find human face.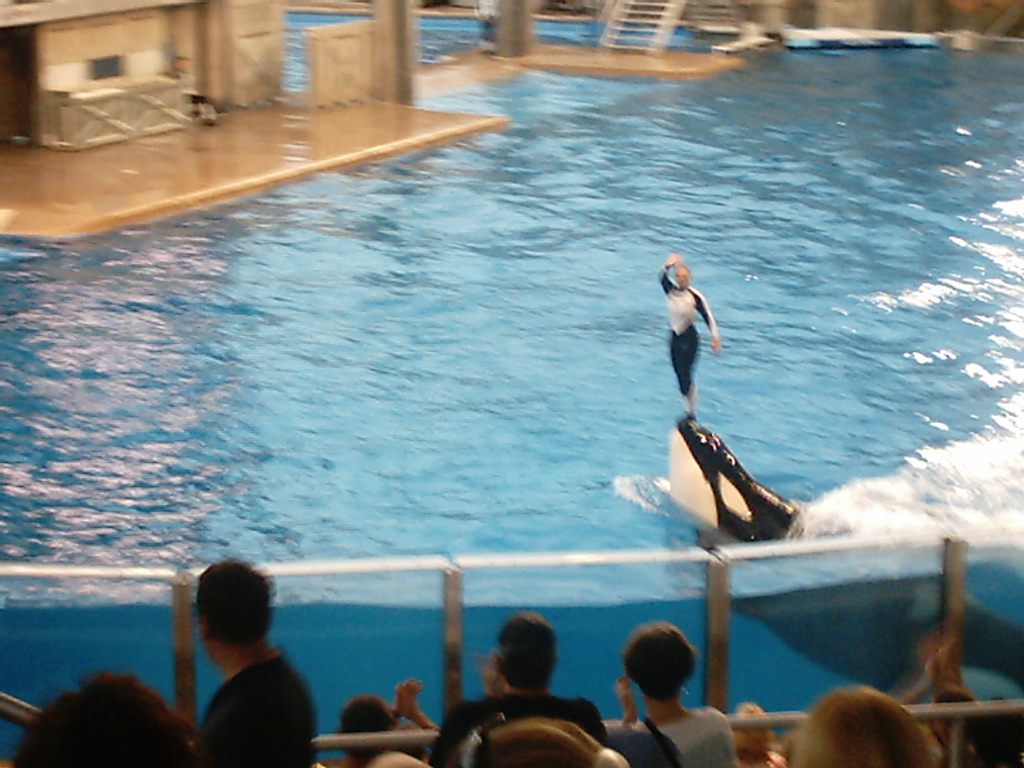
[left=741, top=729, right=767, bottom=753].
